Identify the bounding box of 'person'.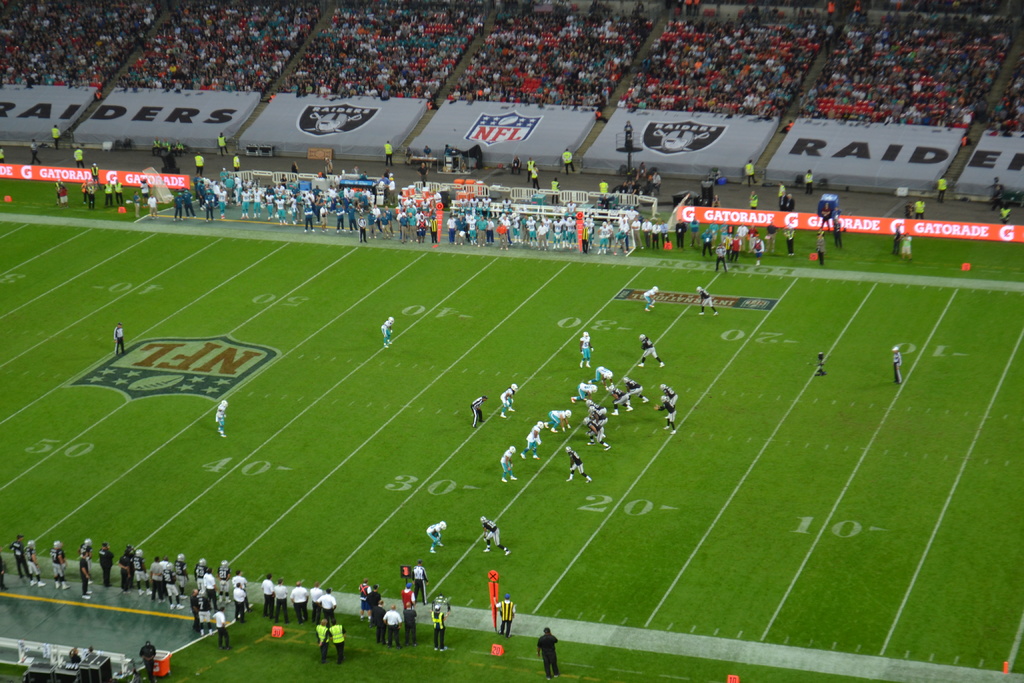
{"left": 275, "top": 581, "right": 287, "bottom": 622}.
